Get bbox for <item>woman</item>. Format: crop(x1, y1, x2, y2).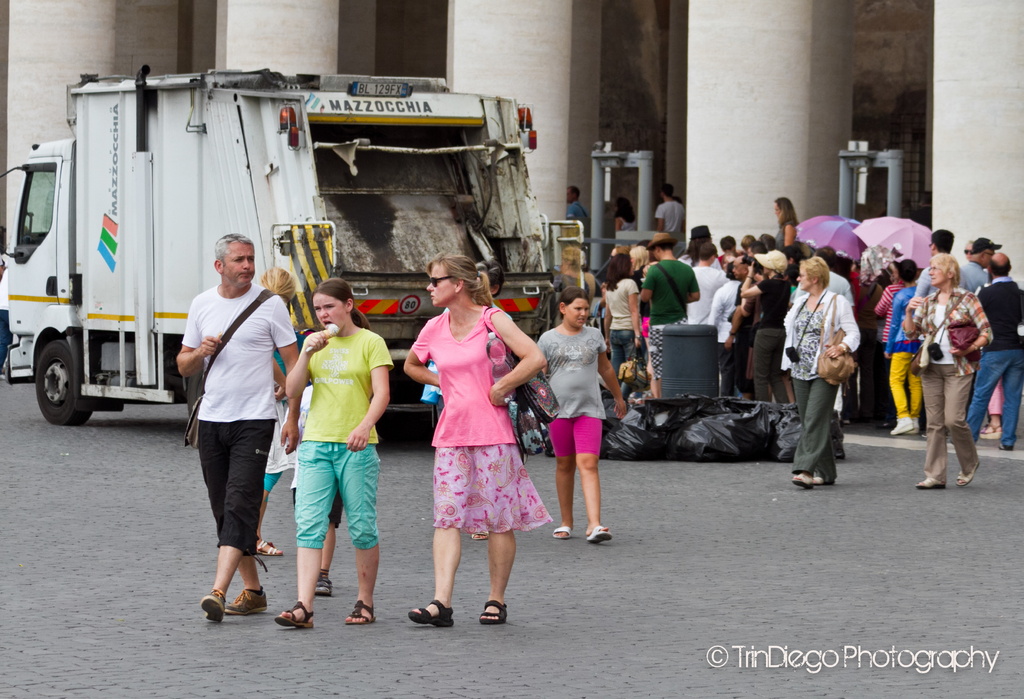
crop(589, 246, 648, 401).
